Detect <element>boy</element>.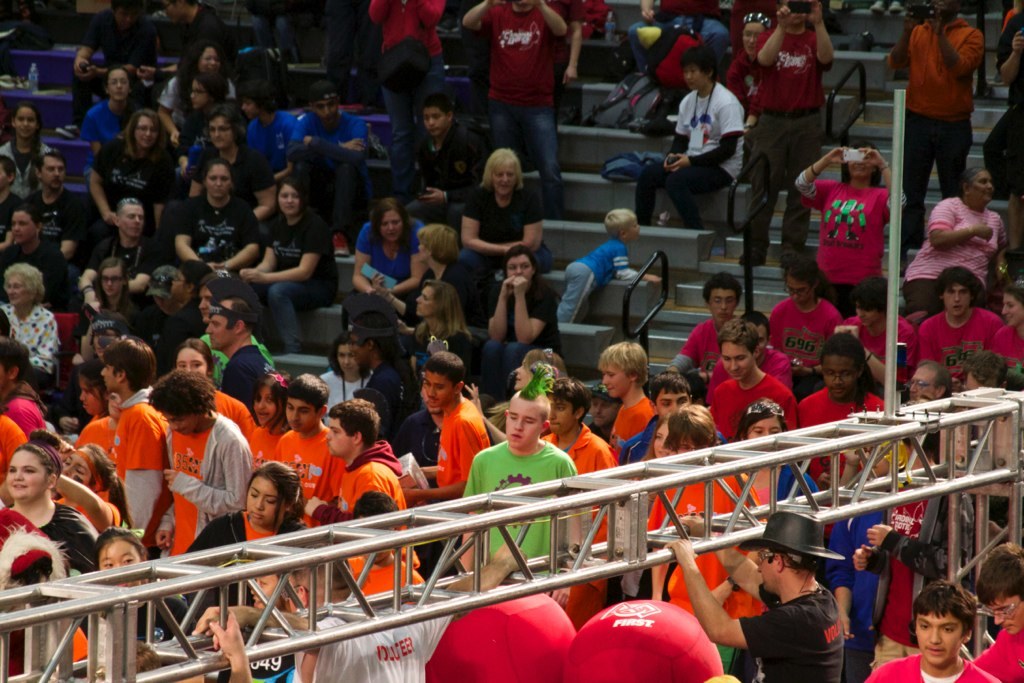
Detected at left=388, top=83, right=489, bottom=227.
